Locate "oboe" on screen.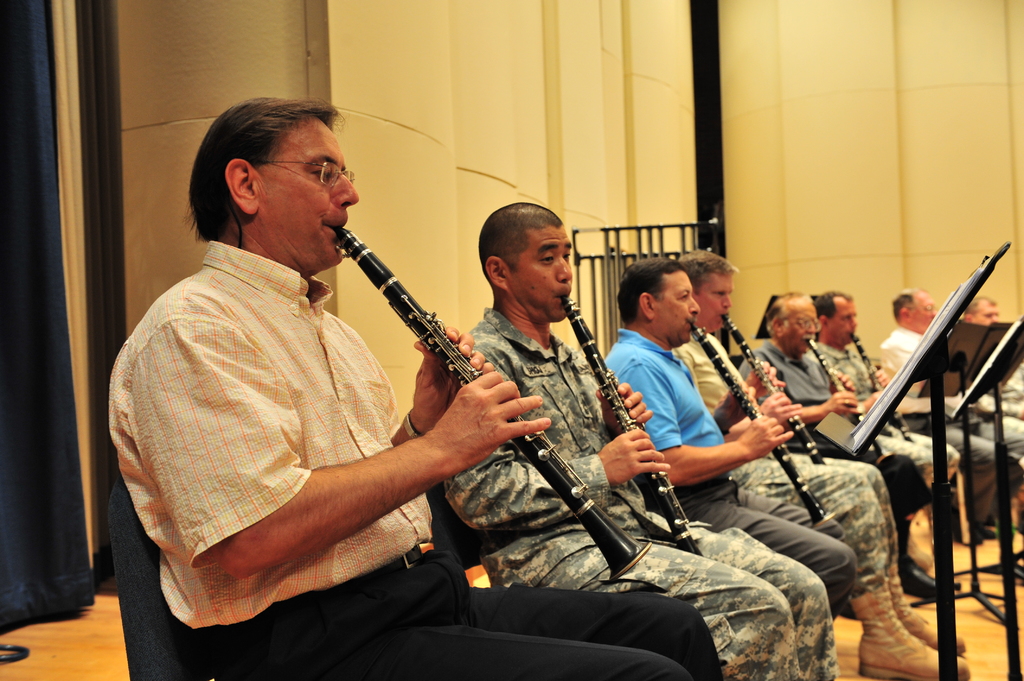
On screen at [left=314, top=172, right=631, bottom=551].
